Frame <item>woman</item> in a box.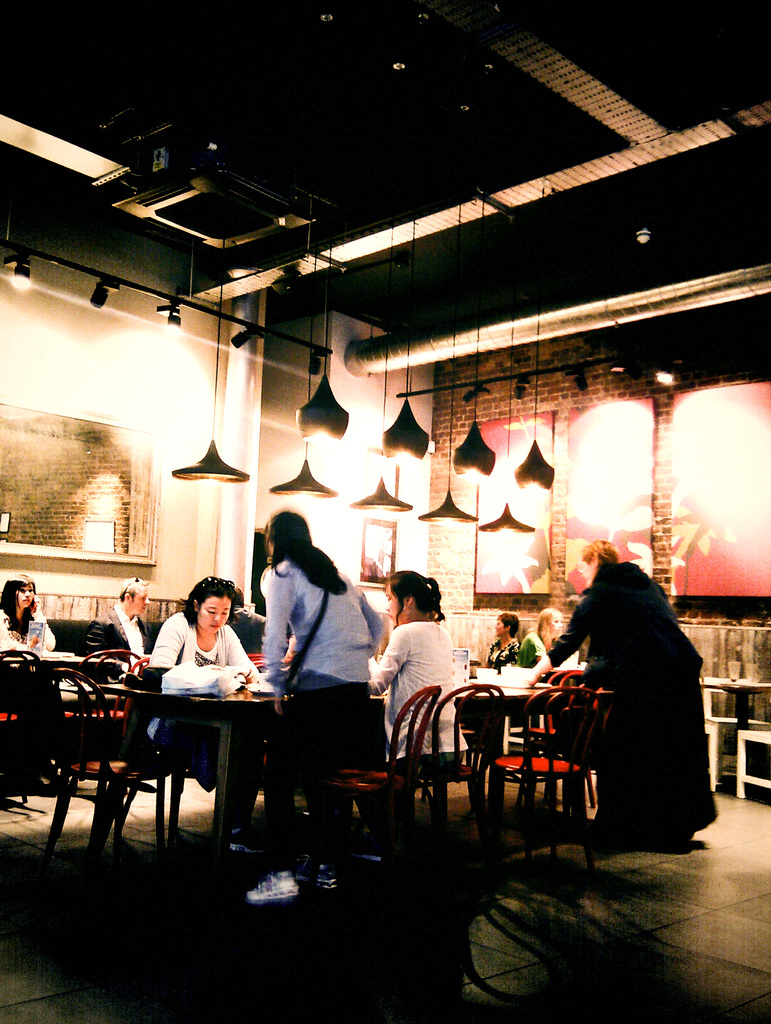
x1=518 y1=538 x2=719 y2=856.
